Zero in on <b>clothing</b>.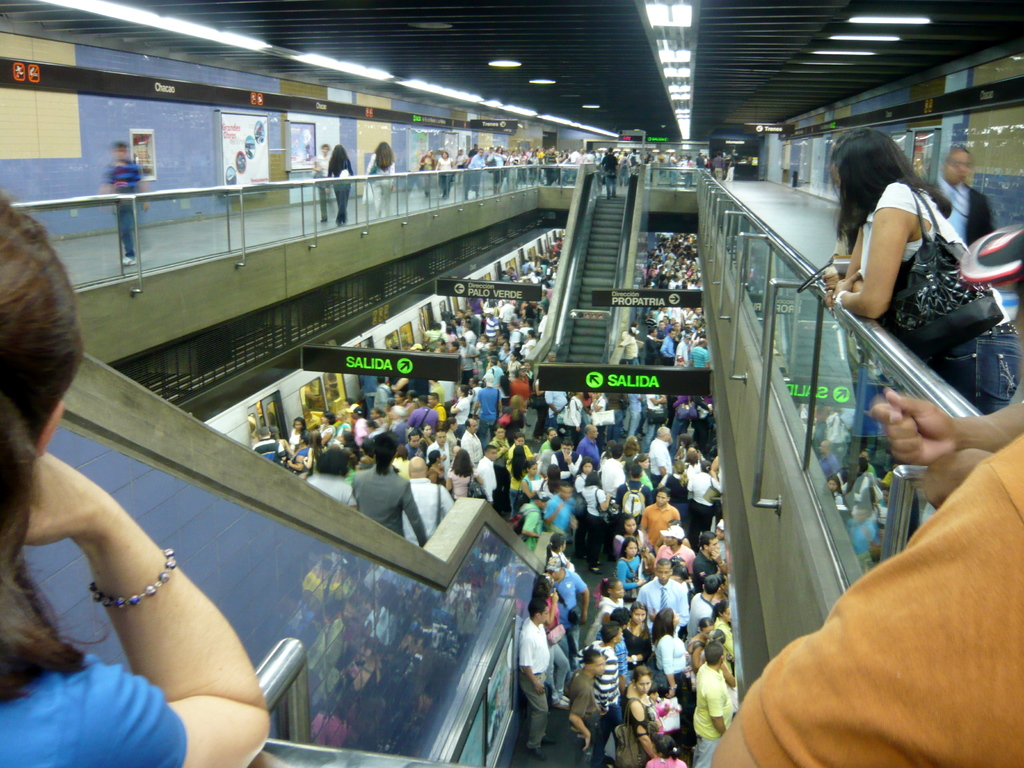
Zeroed in: box=[653, 635, 686, 698].
